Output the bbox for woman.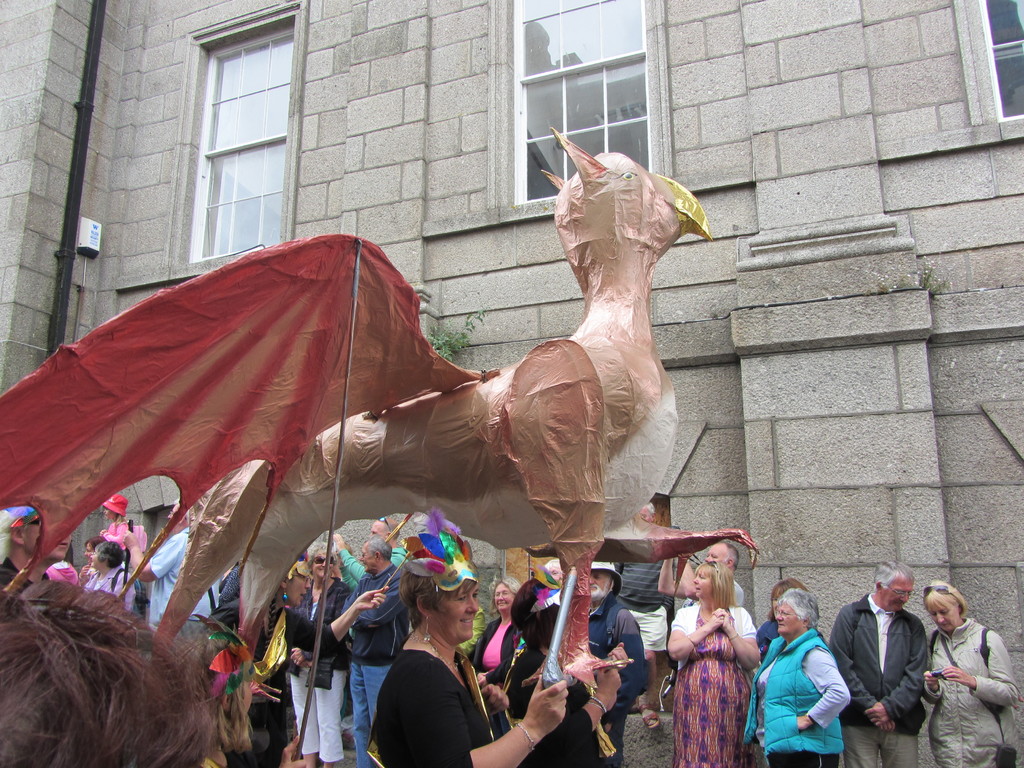
box(665, 561, 762, 767).
